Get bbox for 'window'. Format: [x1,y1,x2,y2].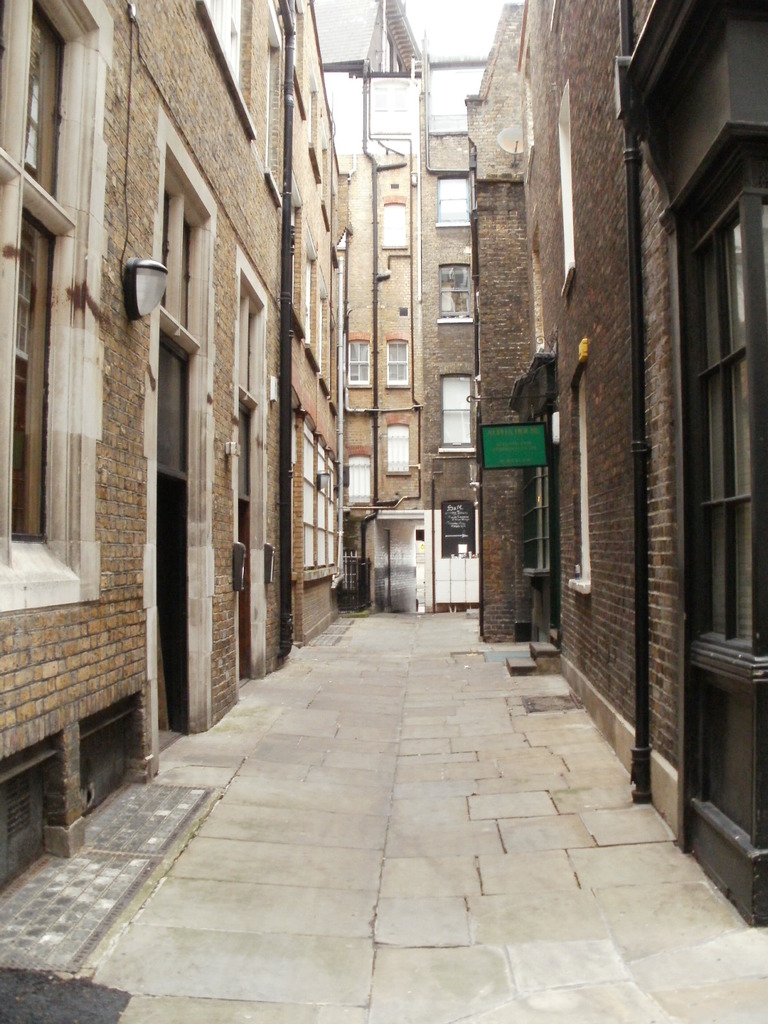
[393,330,414,392].
